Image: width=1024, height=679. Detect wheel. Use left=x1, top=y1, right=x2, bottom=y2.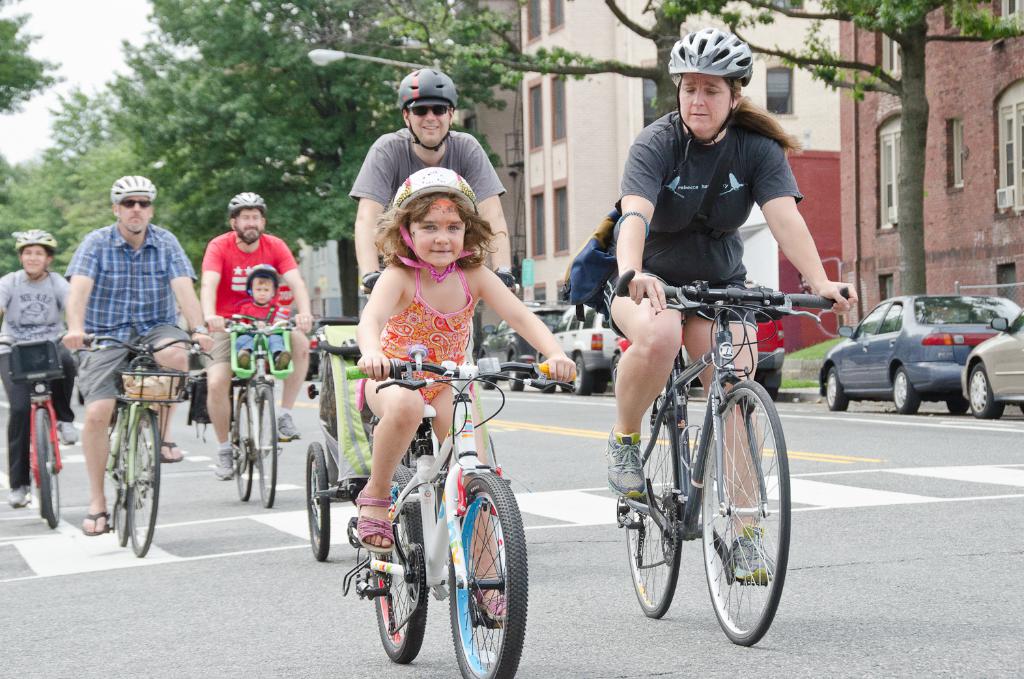
left=575, top=357, right=593, bottom=395.
